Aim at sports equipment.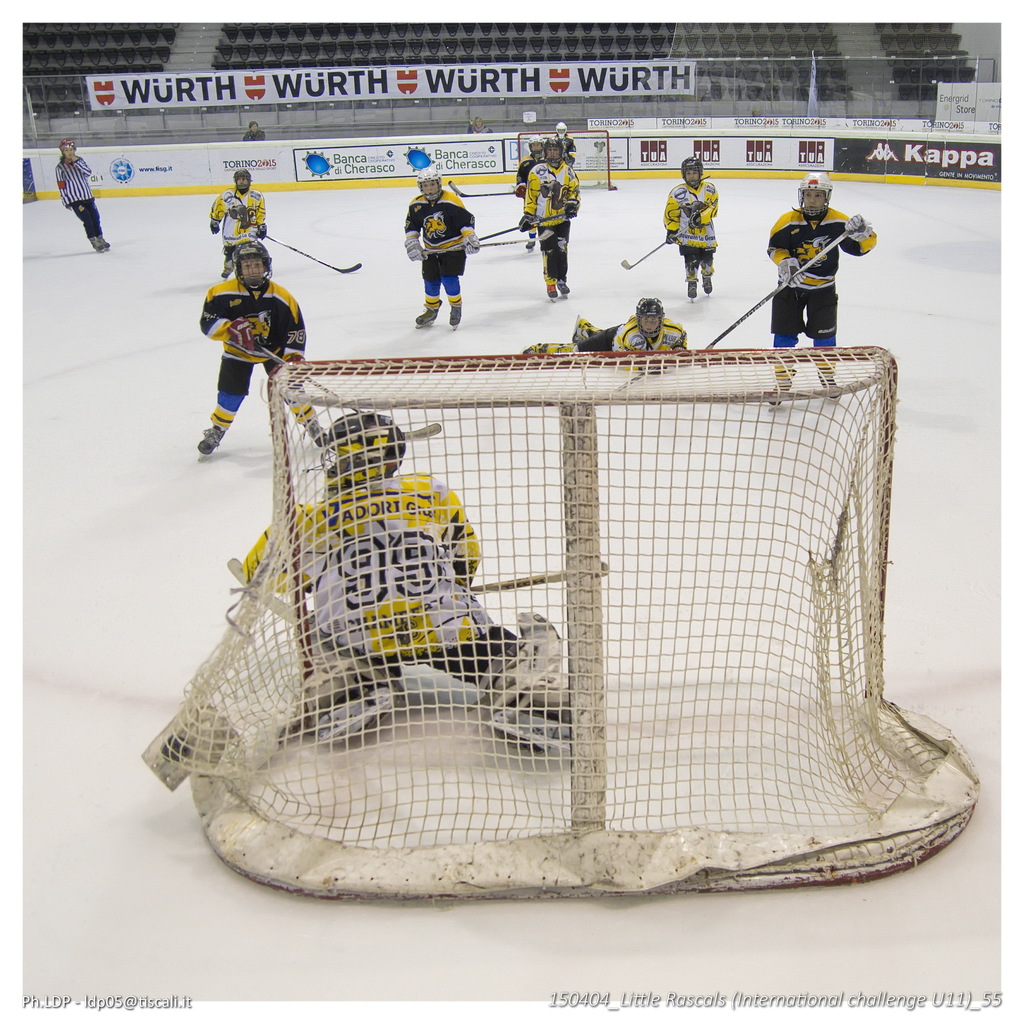
Aimed at 845:218:870:240.
